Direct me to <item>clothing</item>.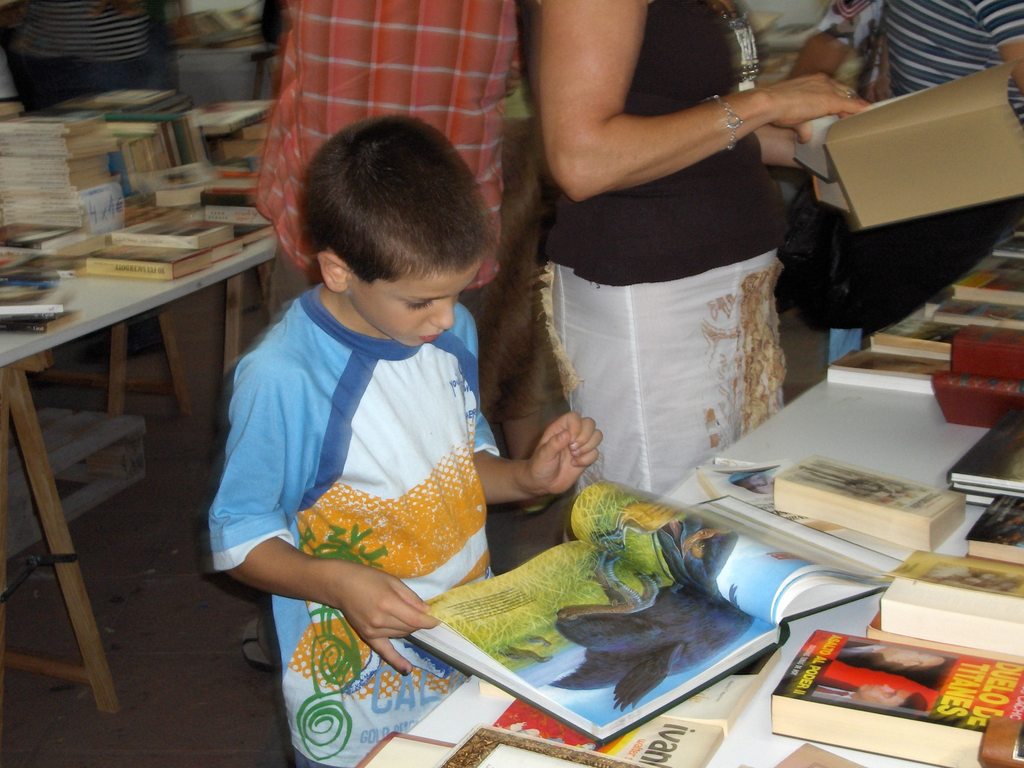
Direction: {"x1": 0, "y1": 0, "x2": 187, "y2": 130}.
